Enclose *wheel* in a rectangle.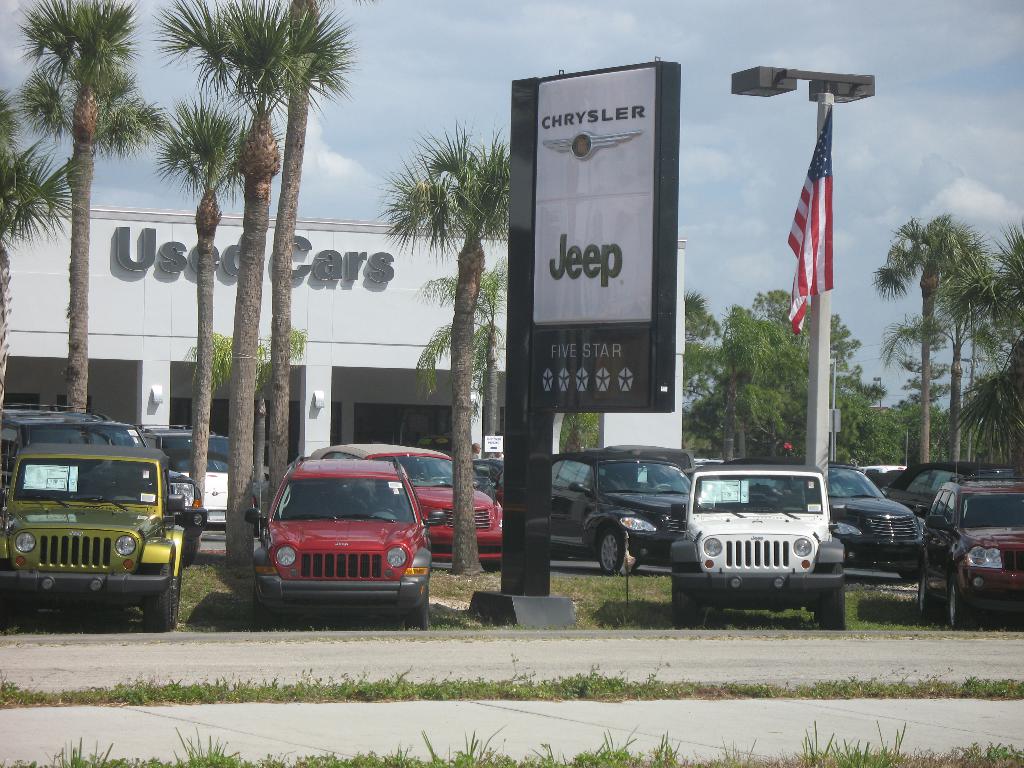
<box>596,529,631,573</box>.
